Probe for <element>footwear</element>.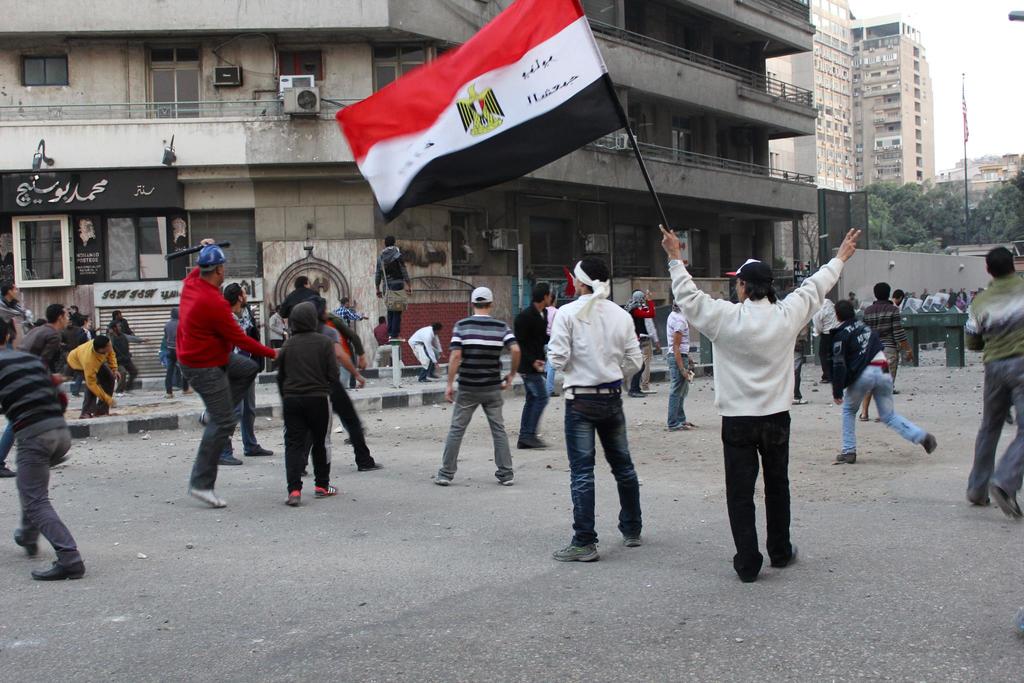
Probe result: 998,478,1022,522.
